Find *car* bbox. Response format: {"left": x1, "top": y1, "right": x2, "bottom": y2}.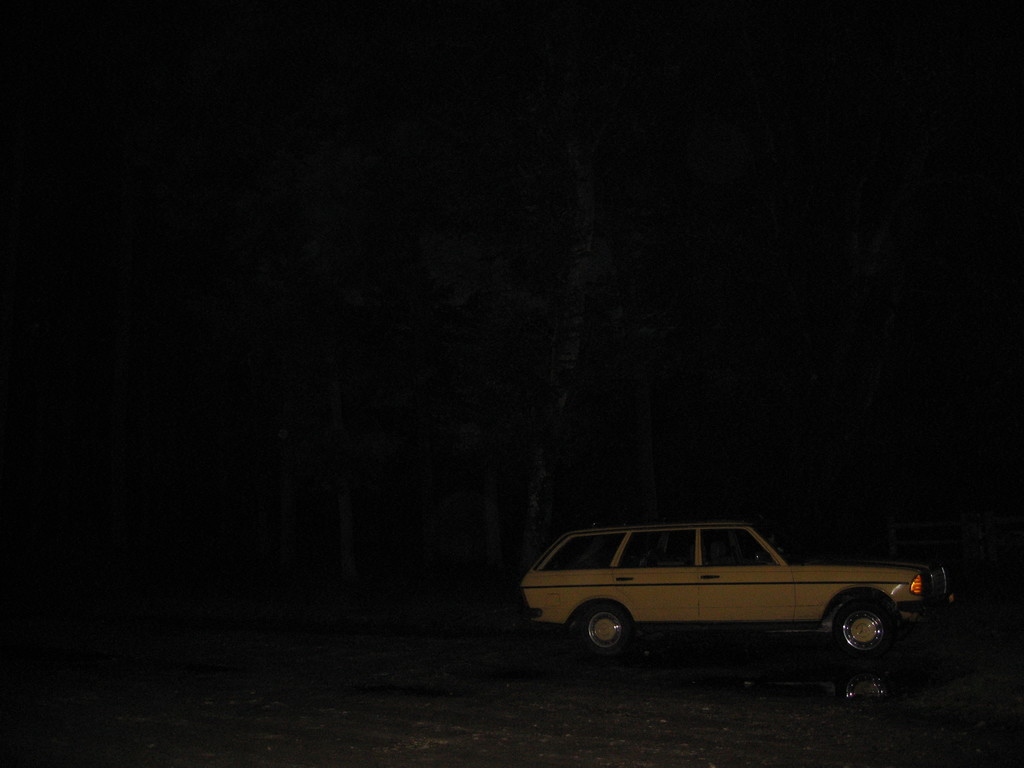
{"left": 516, "top": 518, "right": 954, "bottom": 680}.
